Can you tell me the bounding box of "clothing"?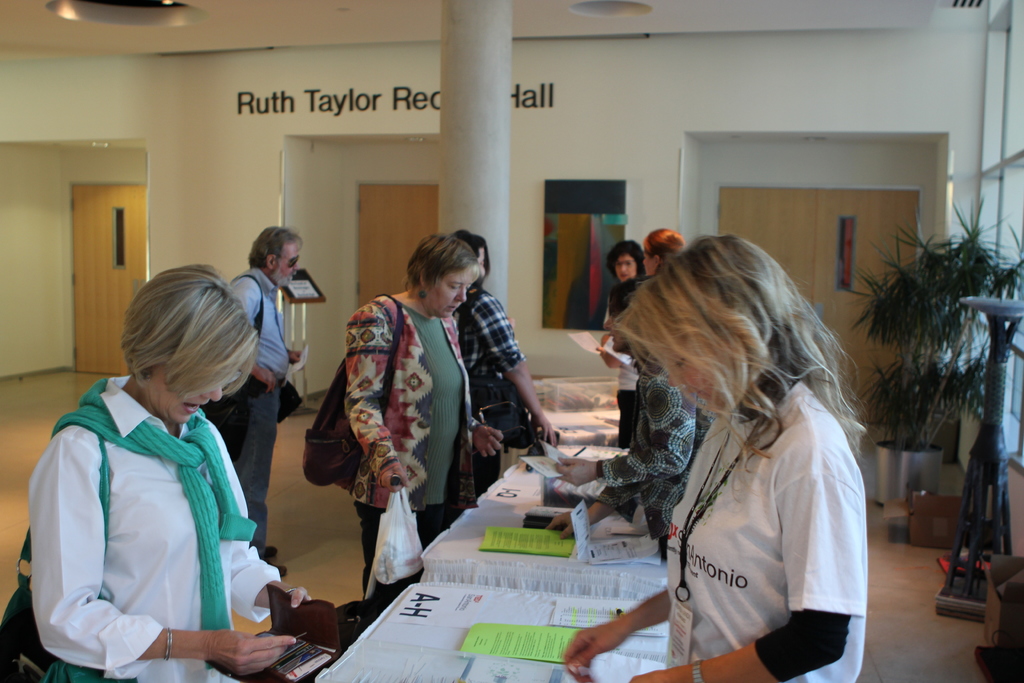
rect(605, 310, 641, 449).
